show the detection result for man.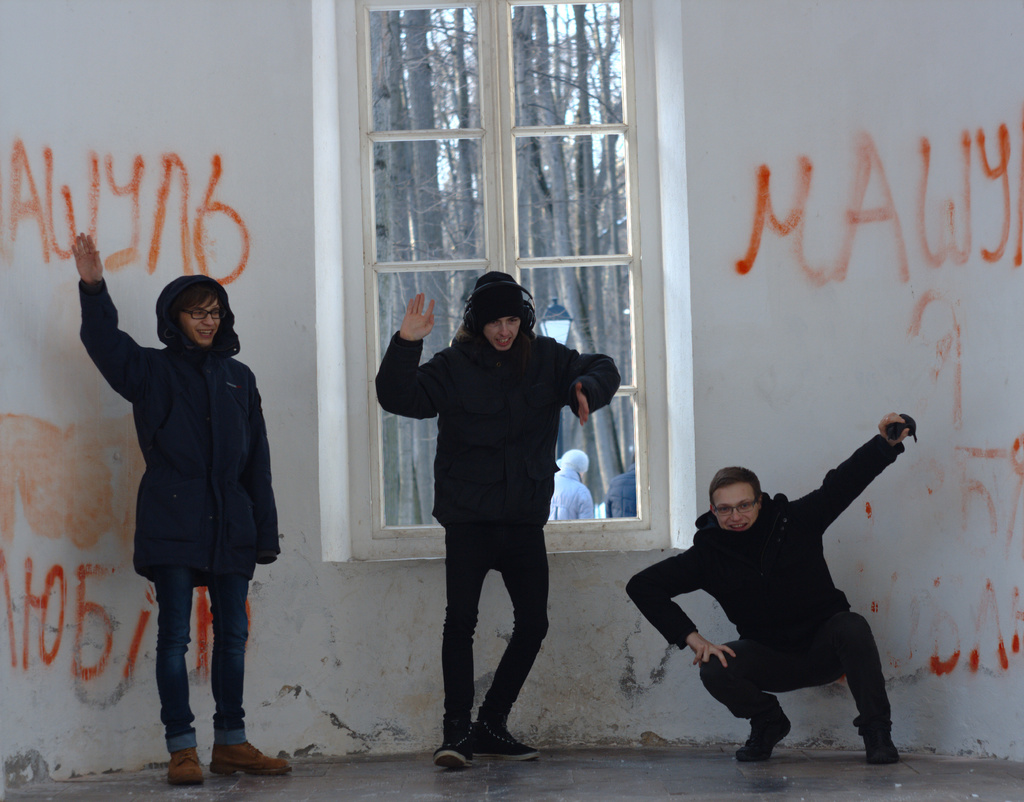
locate(618, 407, 906, 765).
